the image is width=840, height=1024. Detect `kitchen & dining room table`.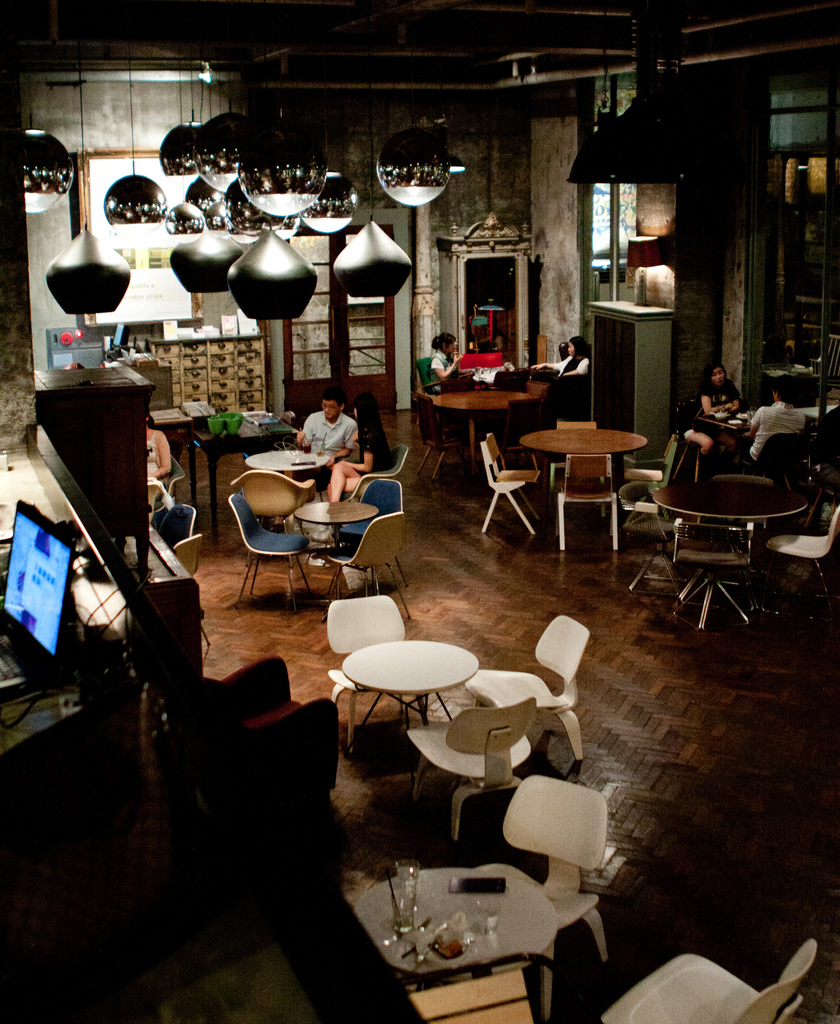
Detection: 497:422:690:562.
